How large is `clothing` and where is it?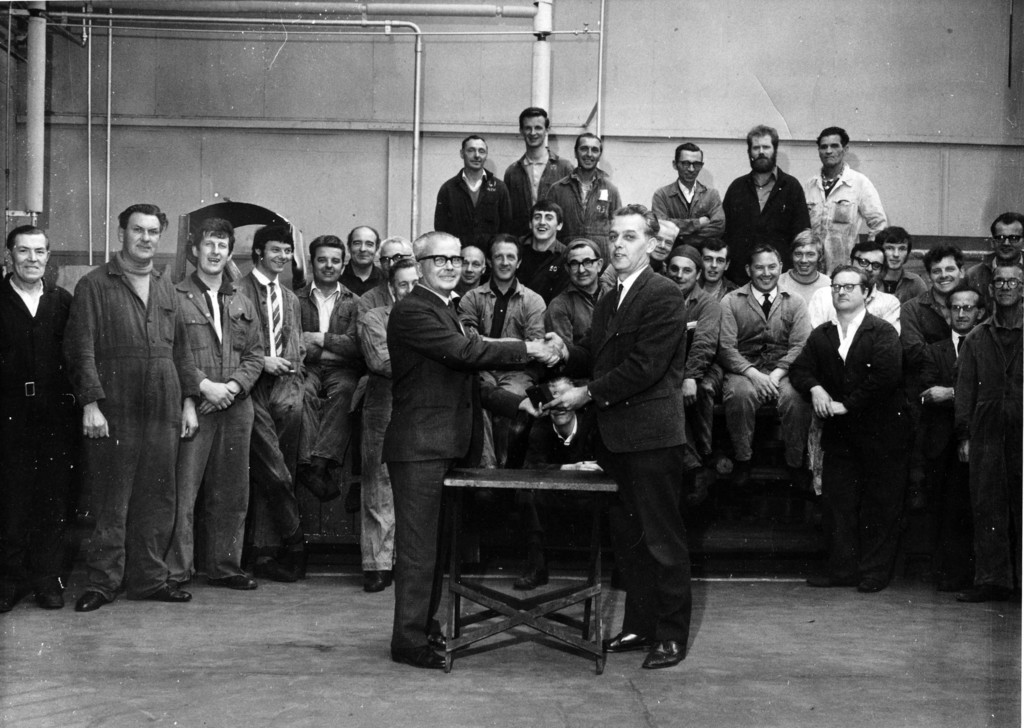
Bounding box: 390:276:526:661.
